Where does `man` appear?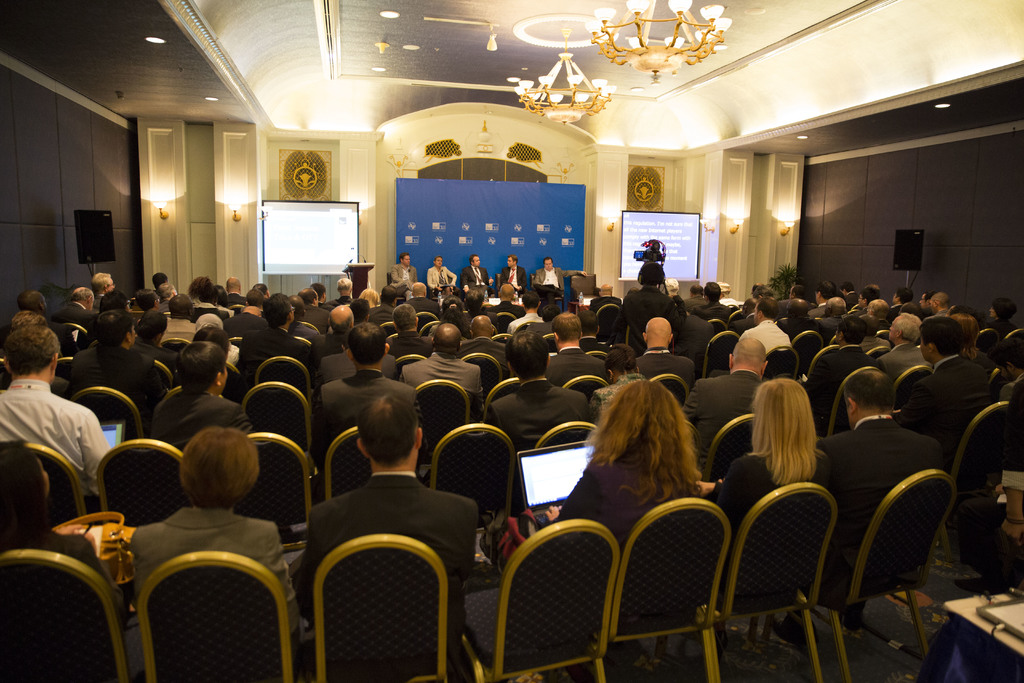
Appears at <box>817,361,918,586</box>.
